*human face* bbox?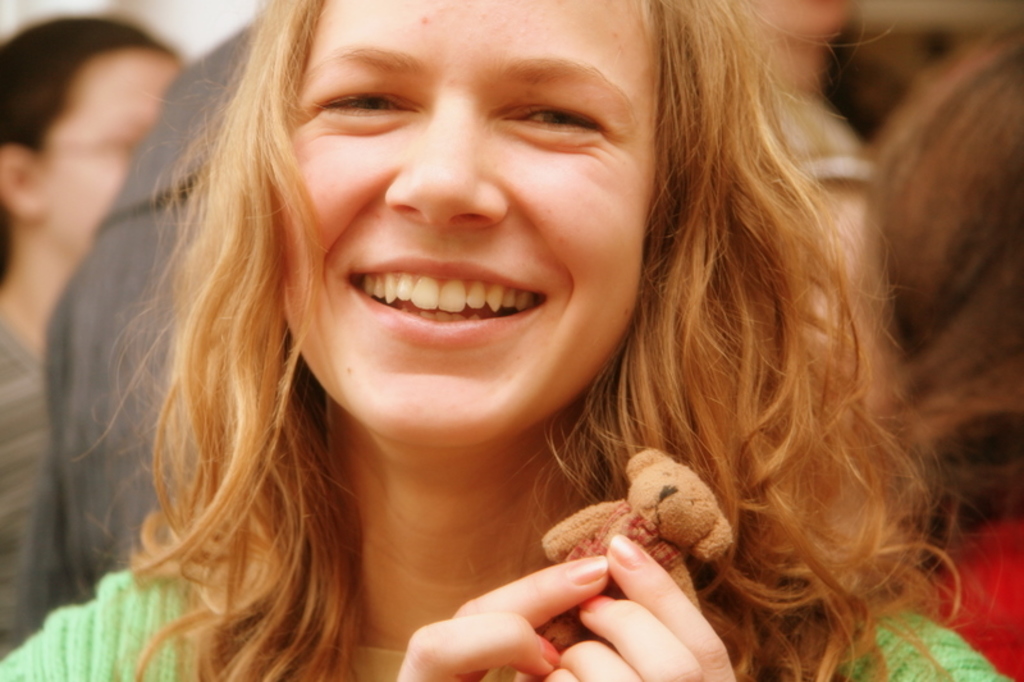
bbox=[754, 0, 849, 38]
